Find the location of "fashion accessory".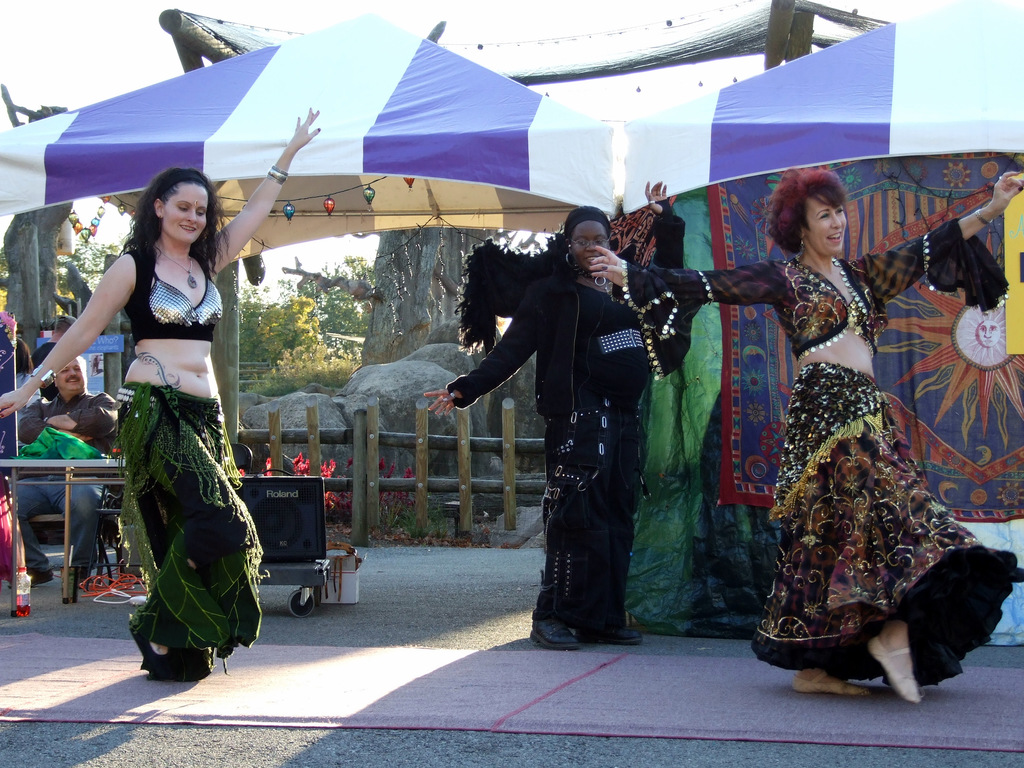
Location: select_region(42, 415, 51, 426).
